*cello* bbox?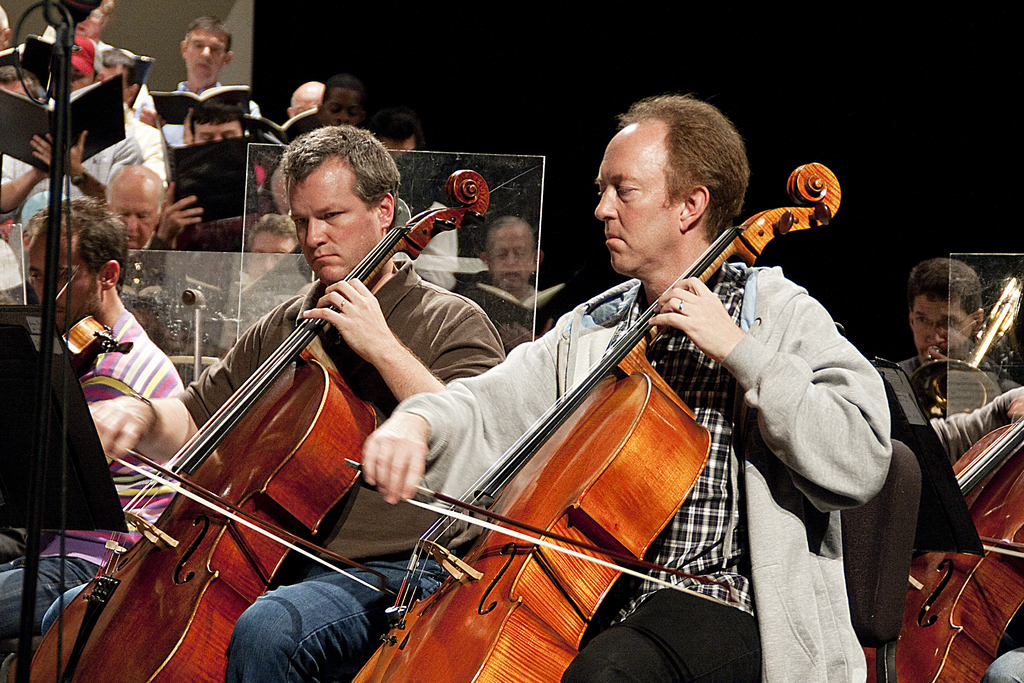
l=858, t=417, r=1023, b=682
